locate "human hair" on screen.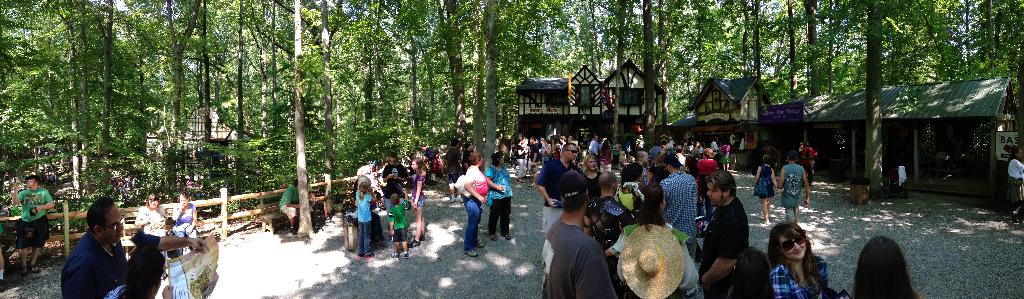
On screen at bbox=[581, 155, 600, 173].
